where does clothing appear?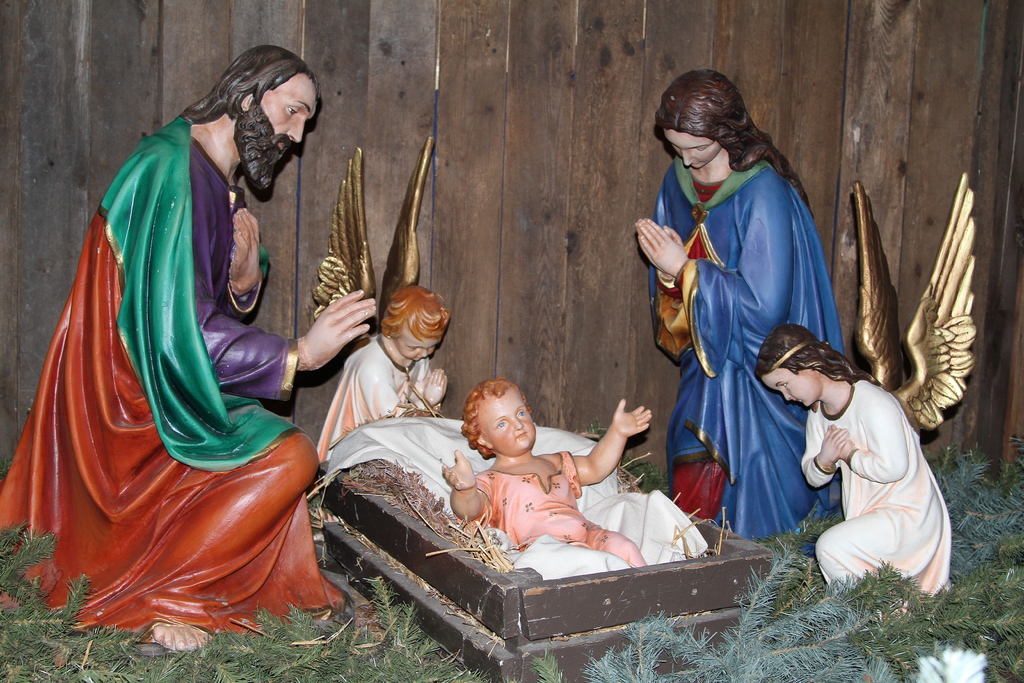
Appears at rect(319, 336, 428, 447).
